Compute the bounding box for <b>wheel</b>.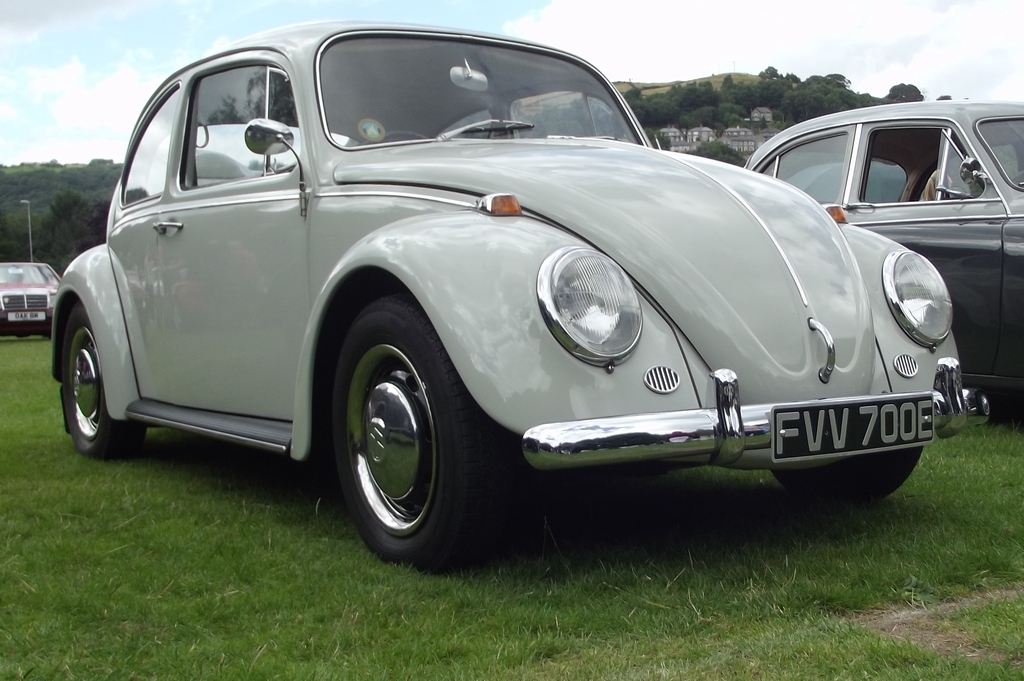
358,129,427,149.
